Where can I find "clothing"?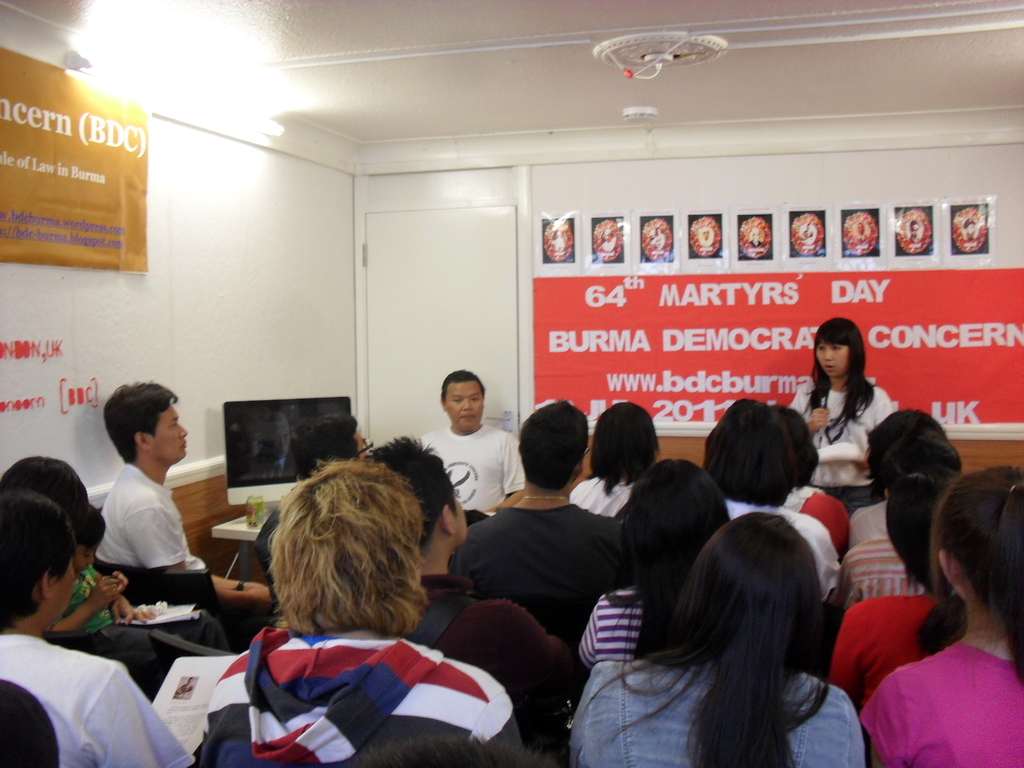
You can find it at bbox=[198, 628, 535, 760].
